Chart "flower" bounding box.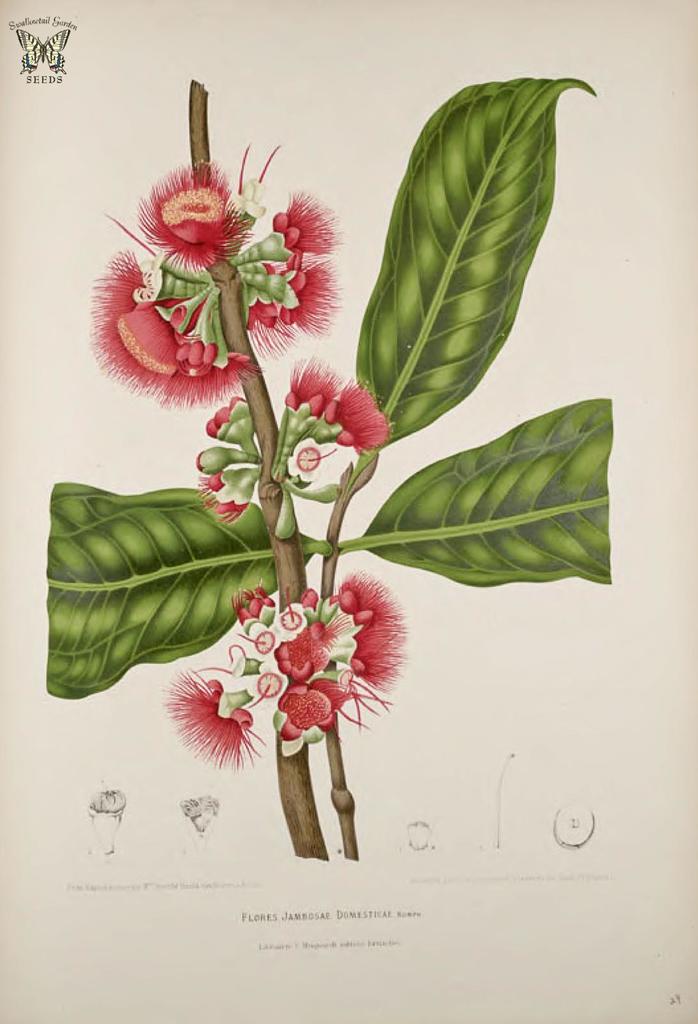
Charted: bbox=(290, 355, 385, 449).
